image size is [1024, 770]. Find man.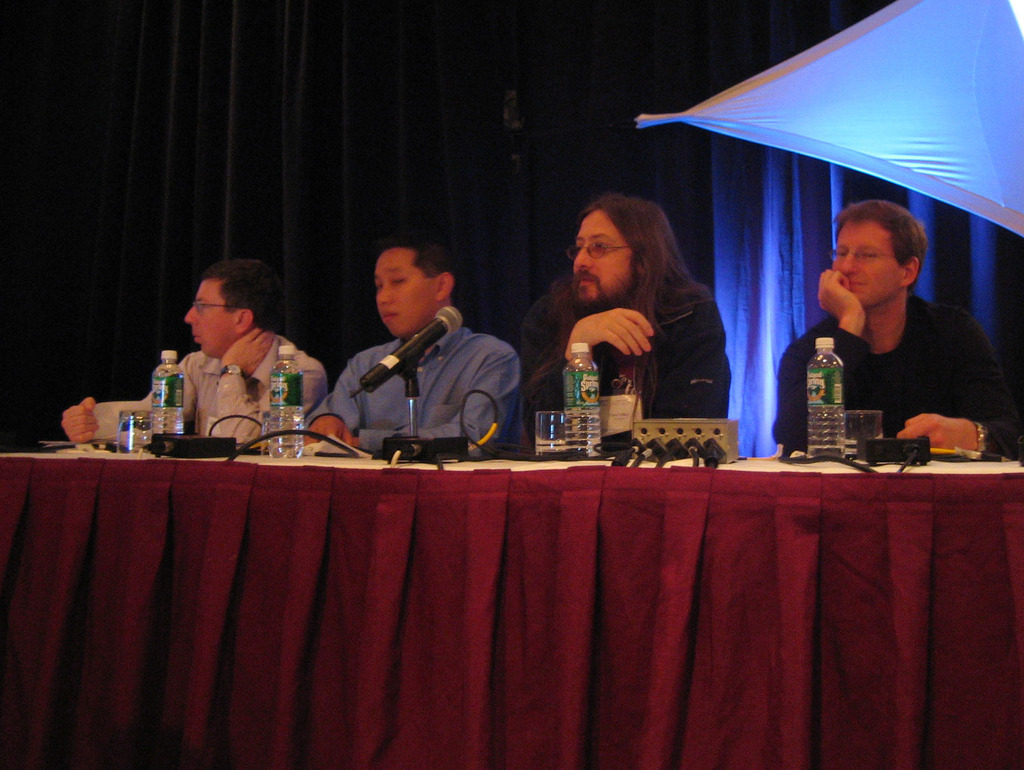
{"x1": 63, "y1": 258, "x2": 328, "y2": 452}.
